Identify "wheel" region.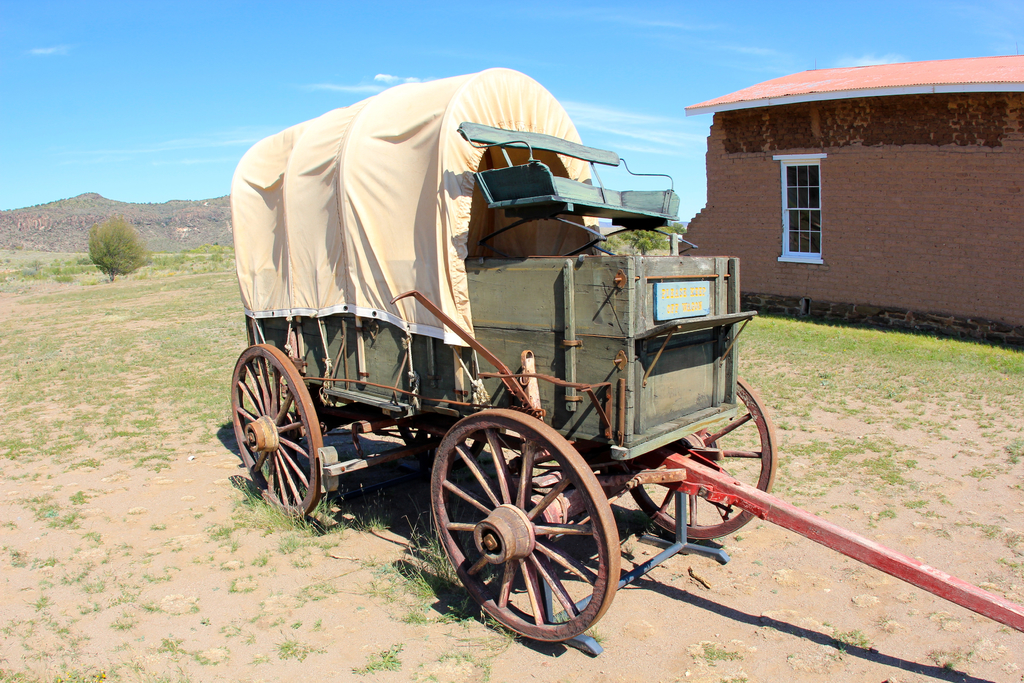
Region: [left=234, top=347, right=335, bottom=513].
